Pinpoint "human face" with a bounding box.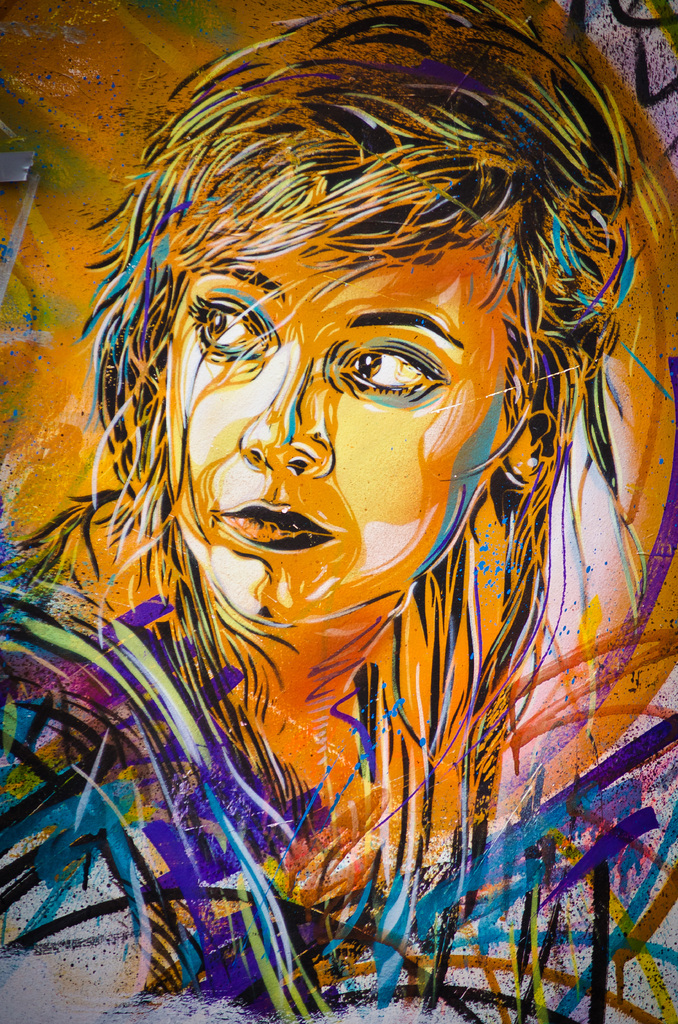
box(160, 204, 517, 628).
